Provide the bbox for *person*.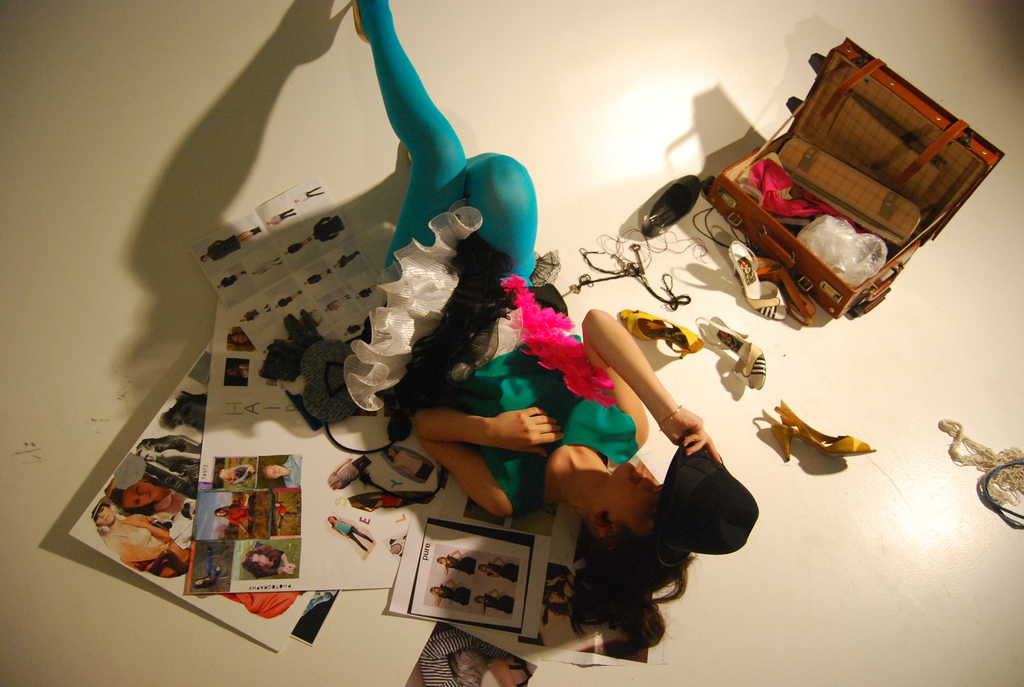
region(269, 287, 305, 309).
